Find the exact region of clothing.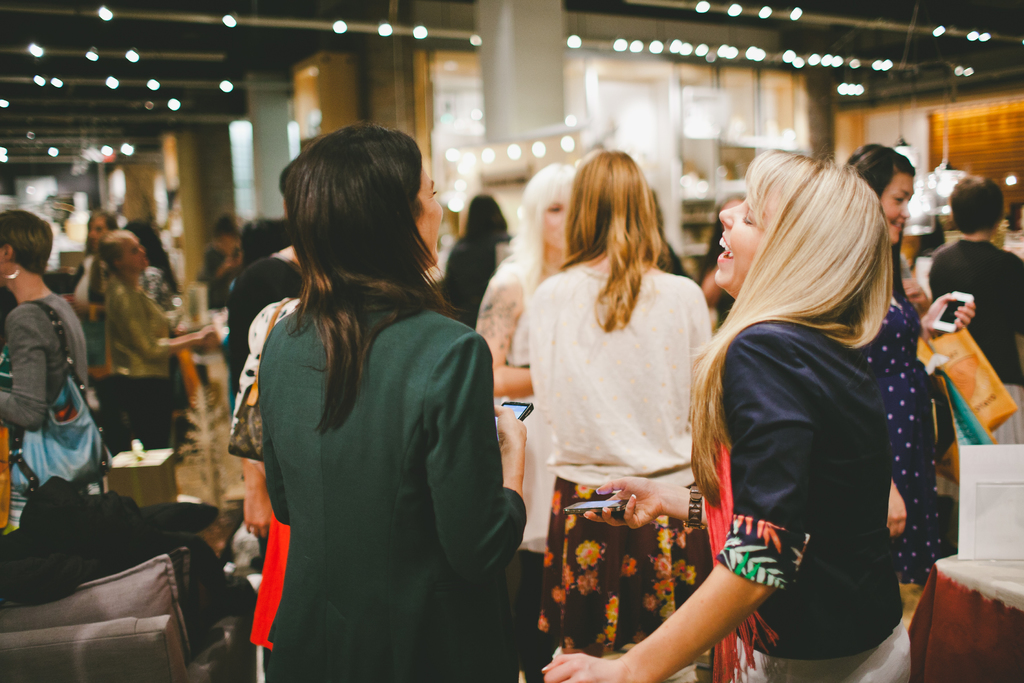
Exact region: detection(865, 290, 946, 593).
